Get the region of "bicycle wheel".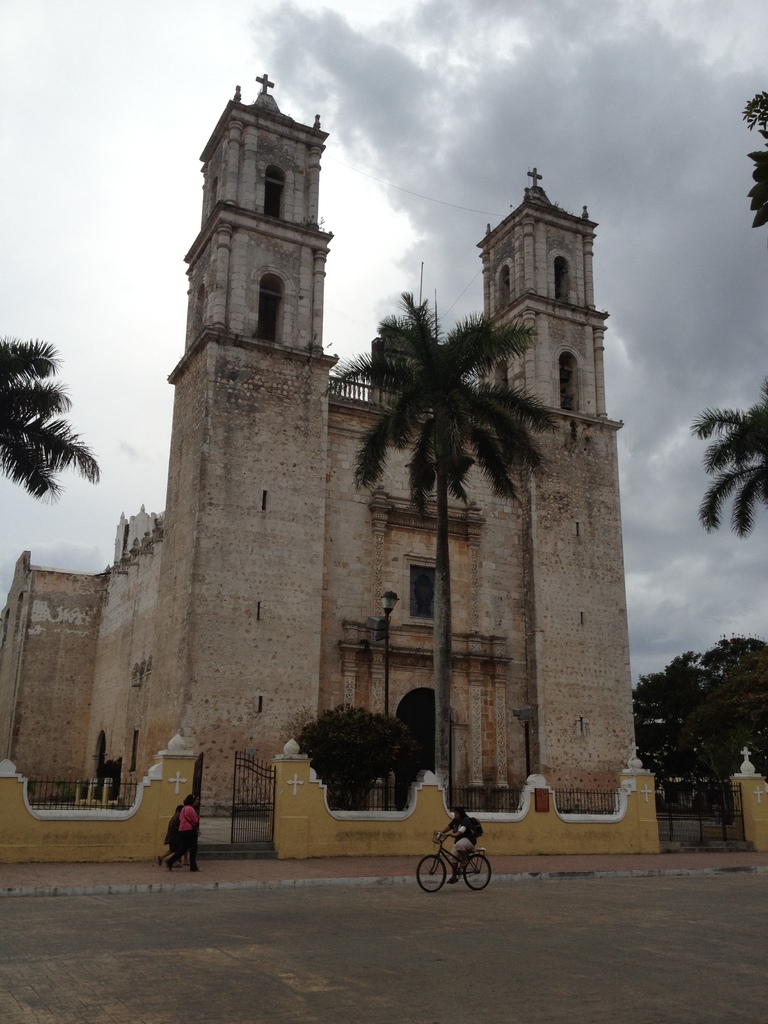
bbox(415, 849, 444, 893).
